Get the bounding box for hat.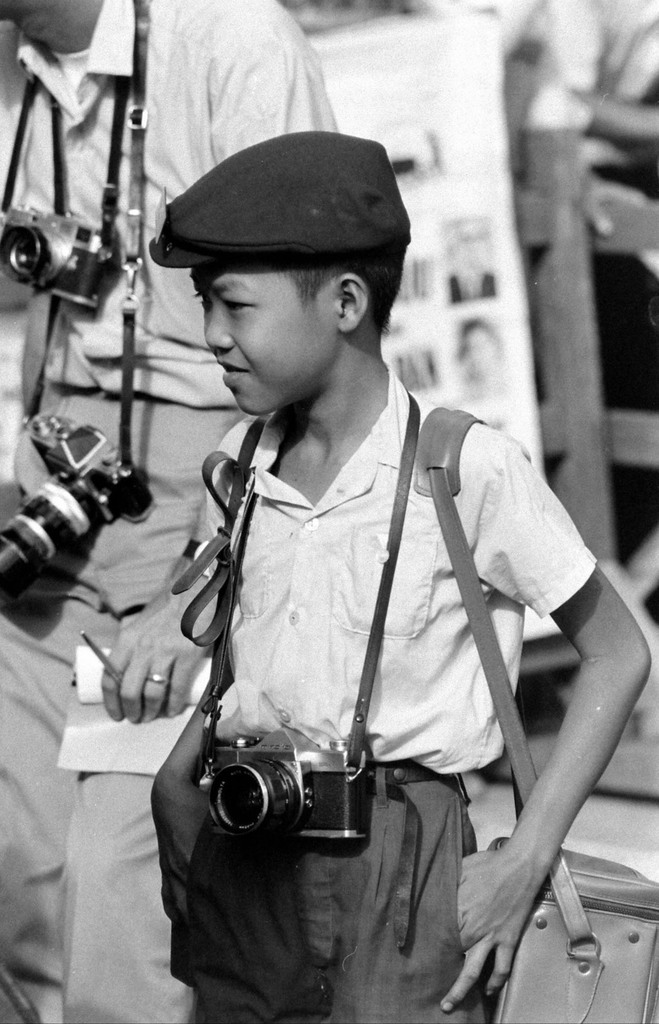
box(145, 128, 409, 266).
